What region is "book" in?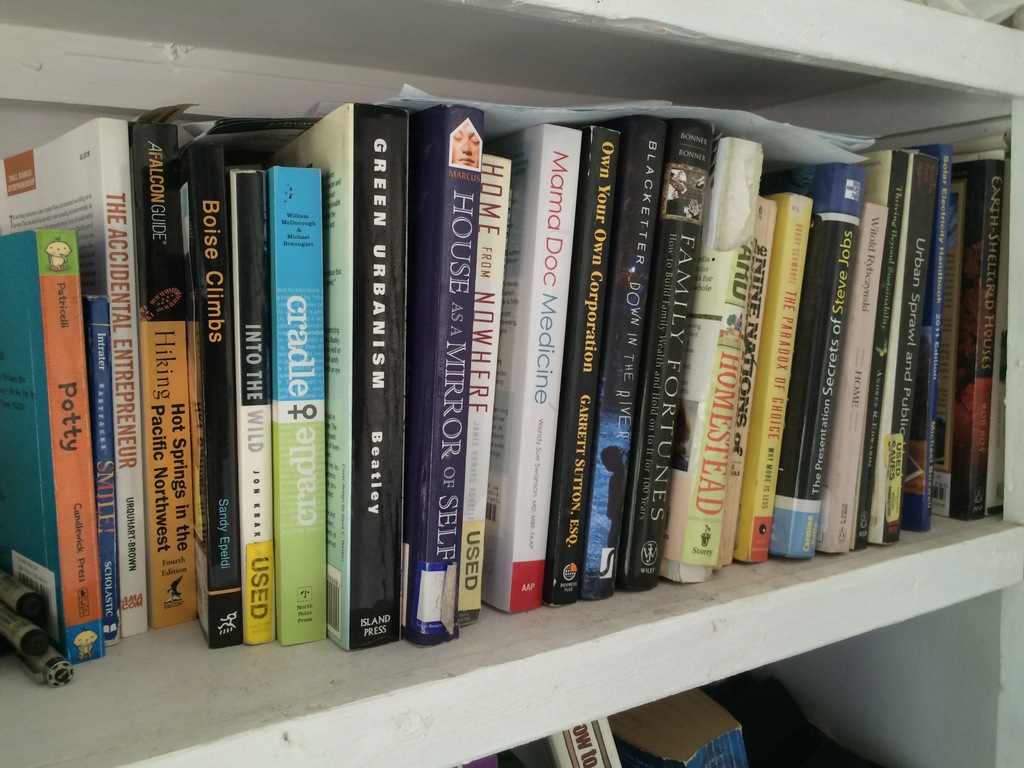
<bbox>280, 102, 419, 637</bbox>.
